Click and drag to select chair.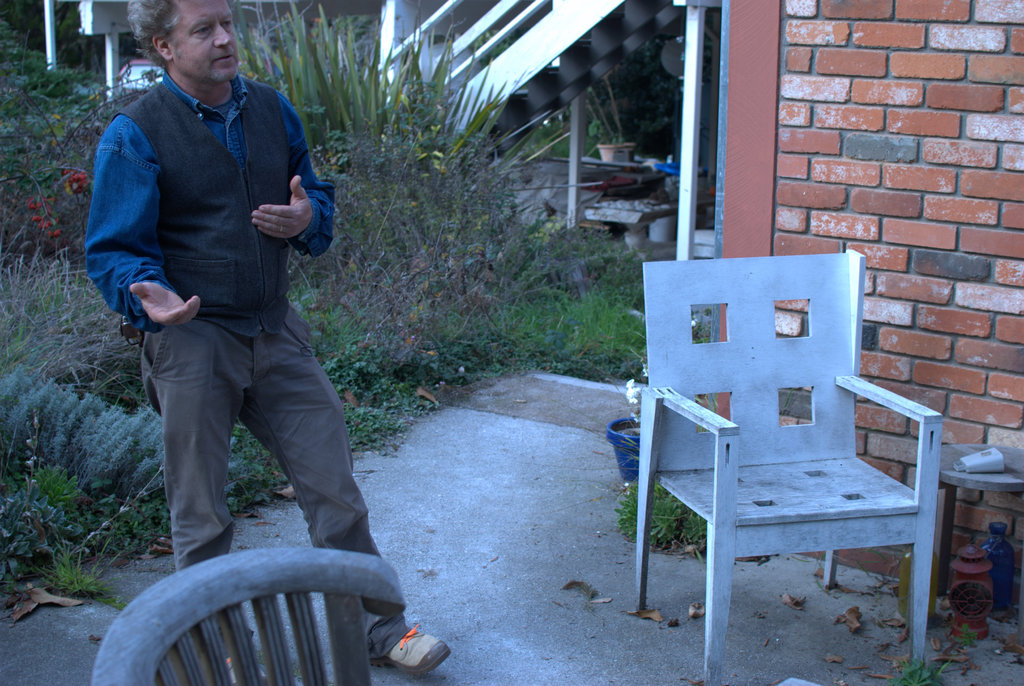
Selection: (611,251,941,646).
